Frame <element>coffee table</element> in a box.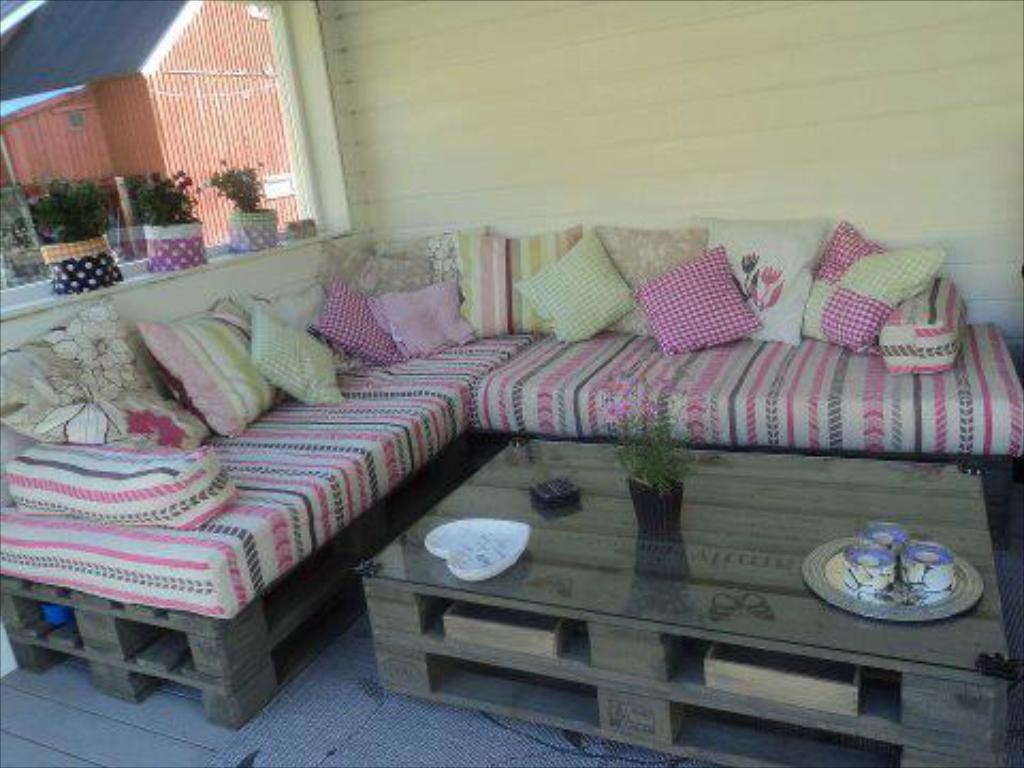
rect(316, 403, 973, 740).
